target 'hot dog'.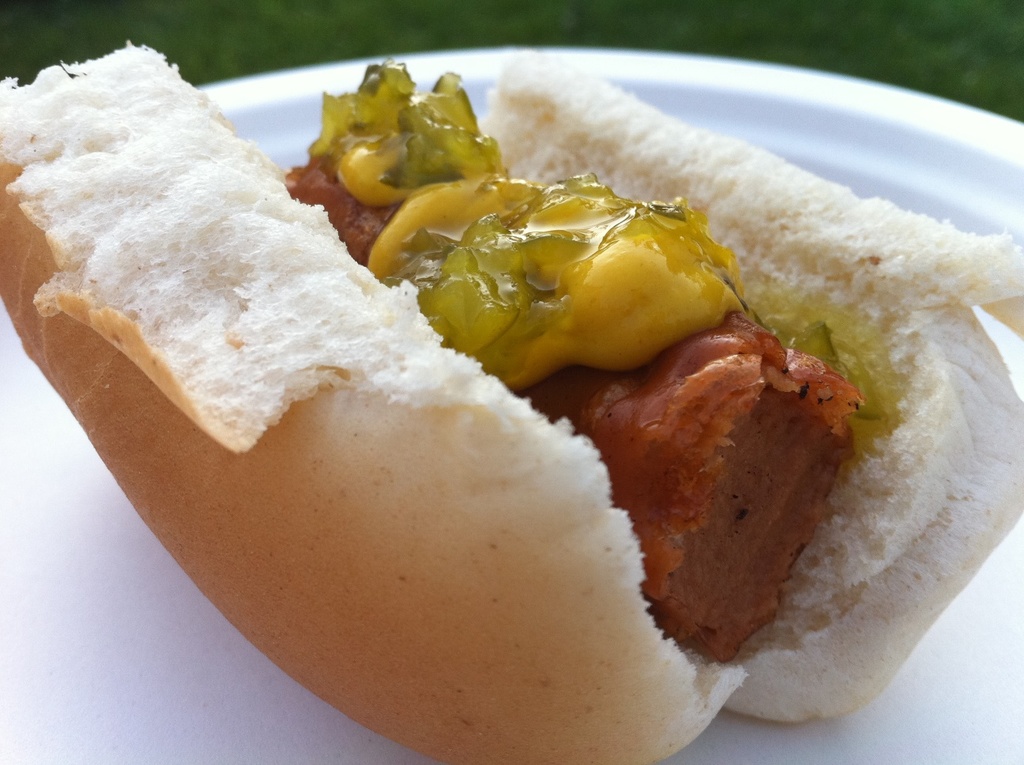
Target region: {"x1": 0, "y1": 36, "x2": 1023, "y2": 764}.
